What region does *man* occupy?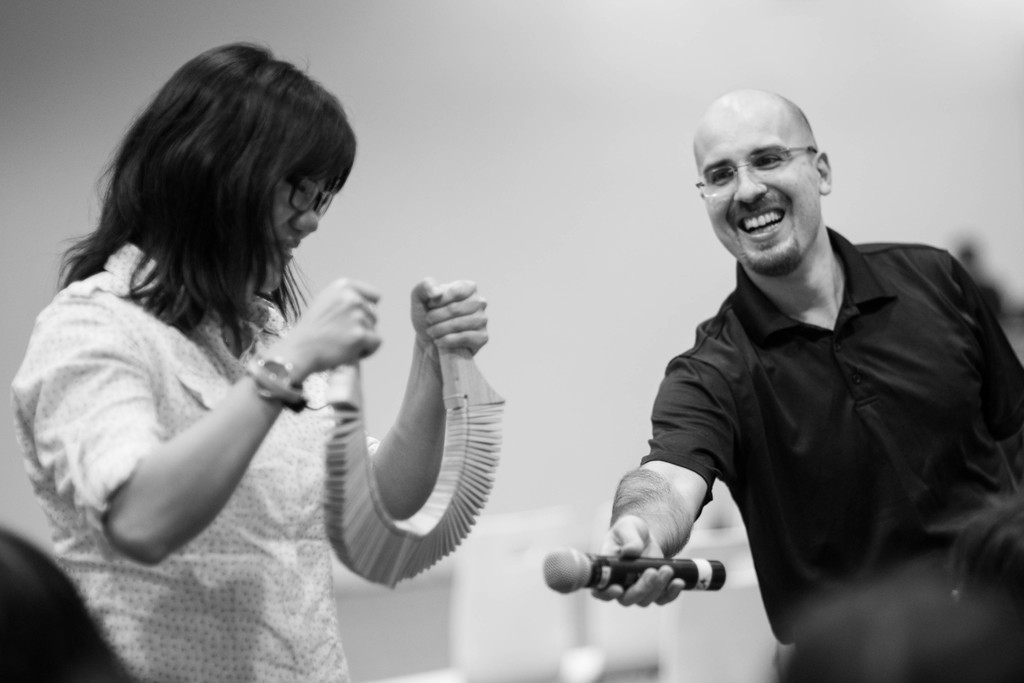
[588, 87, 1023, 645].
